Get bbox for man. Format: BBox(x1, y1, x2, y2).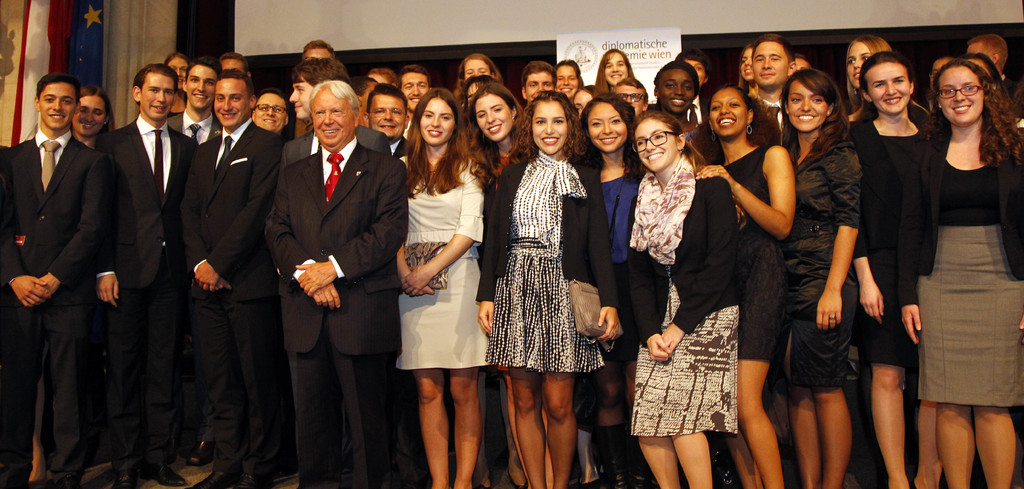
BBox(520, 60, 561, 102).
